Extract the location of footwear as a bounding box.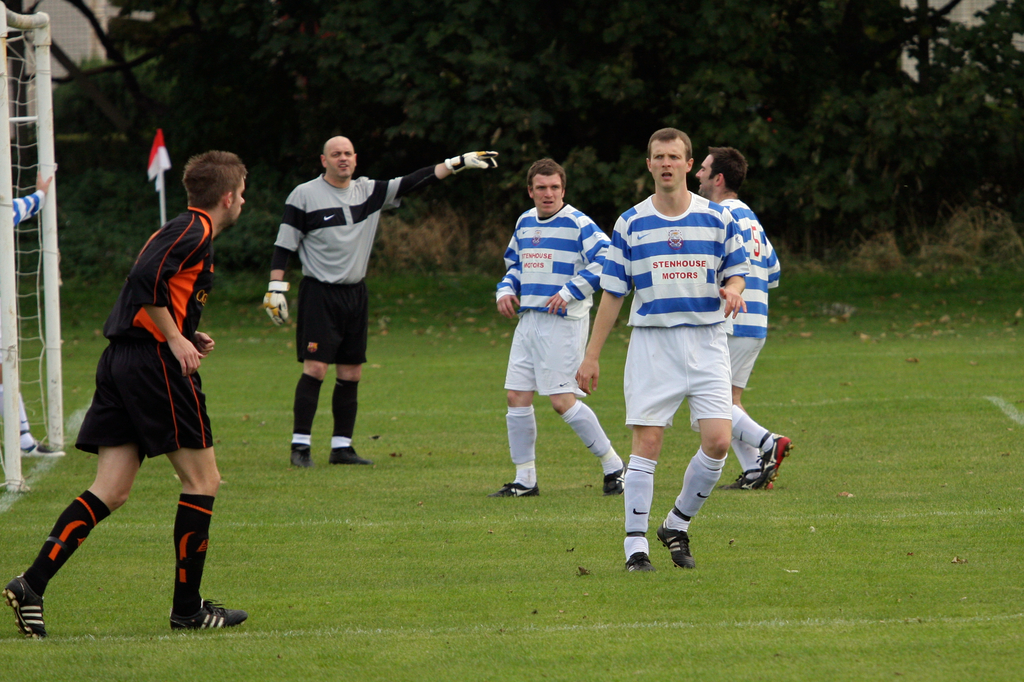
select_region(326, 444, 374, 466).
